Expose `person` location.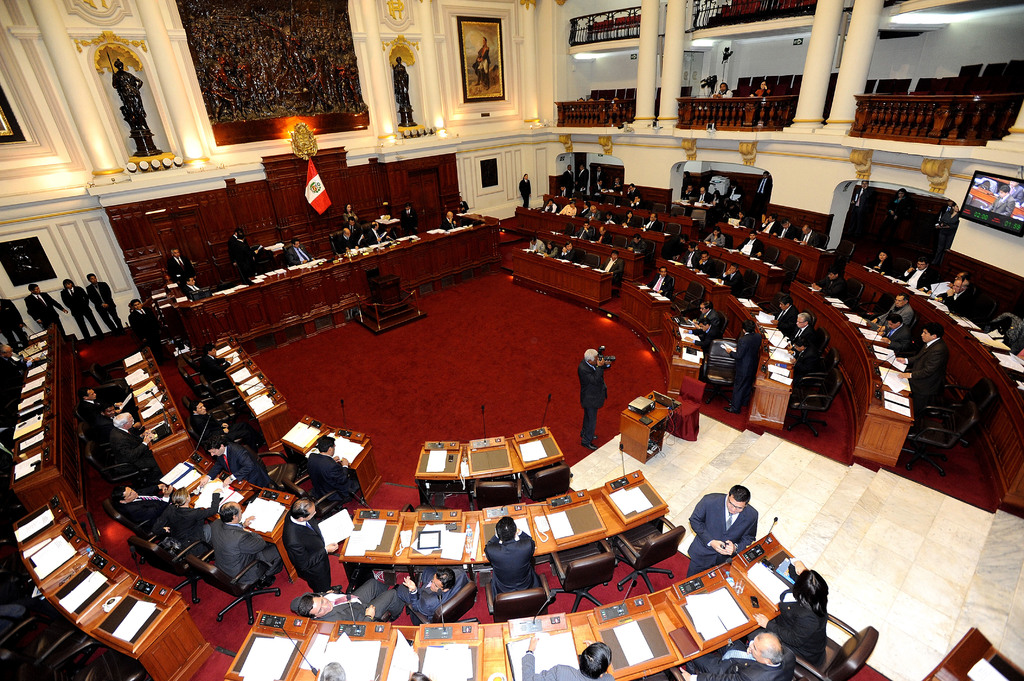
Exposed at select_region(516, 172, 532, 211).
